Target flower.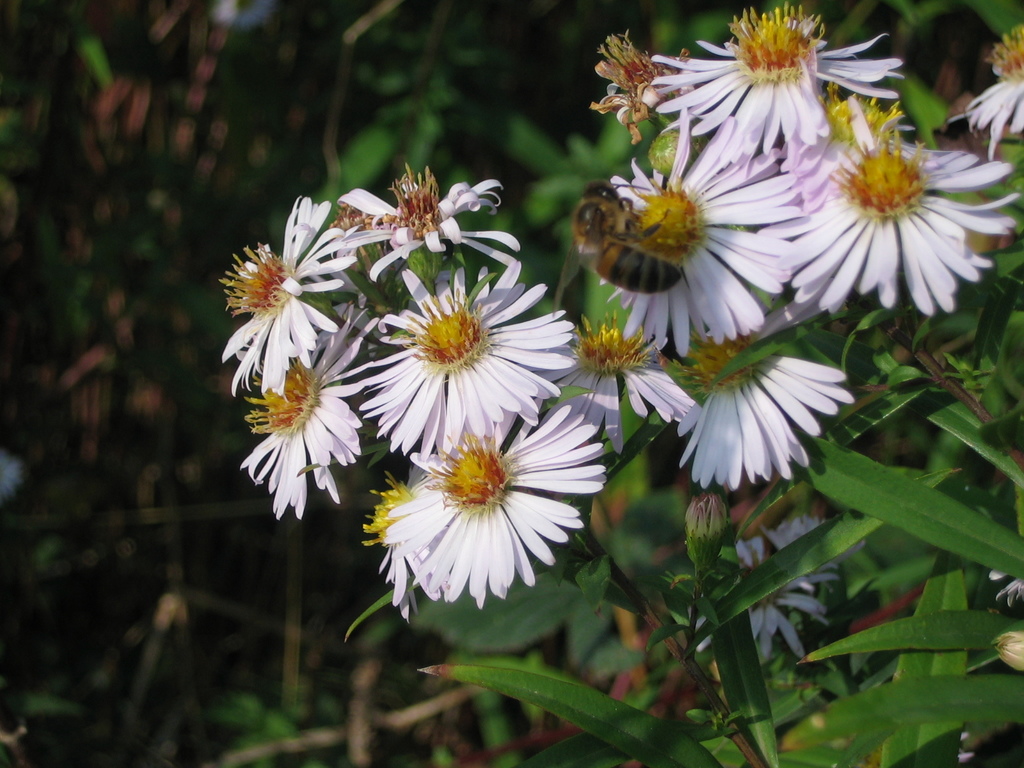
Target region: box=[643, 3, 904, 176].
